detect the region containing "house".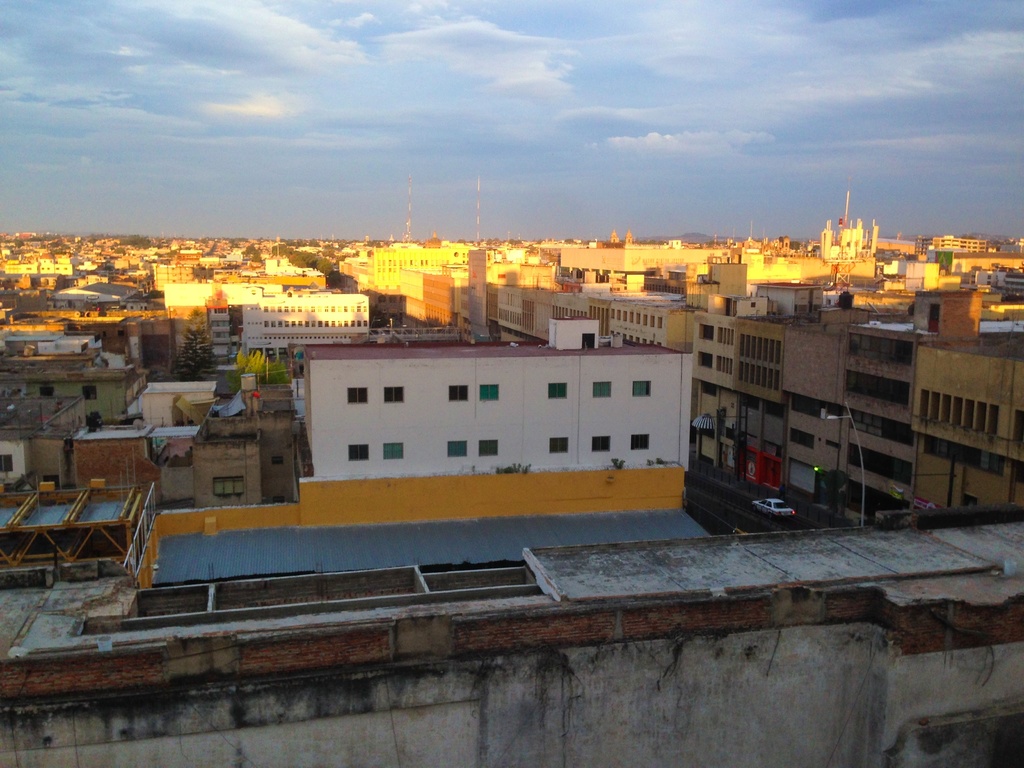
[0, 232, 72, 273].
